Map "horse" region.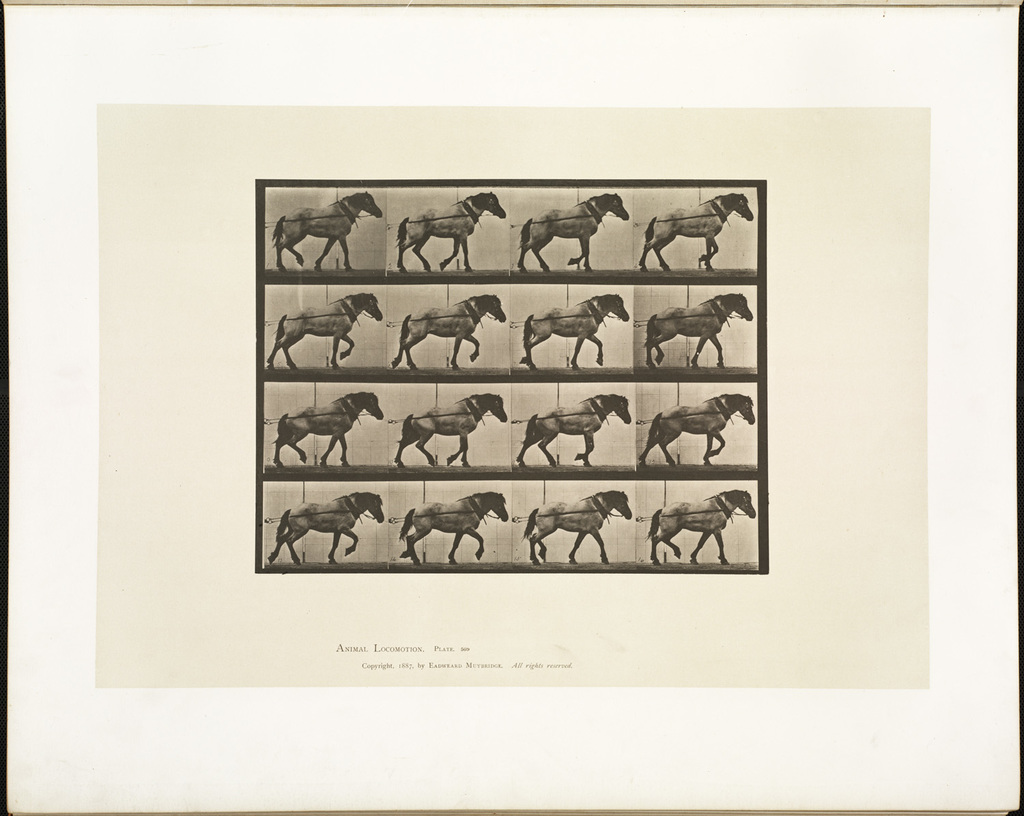
Mapped to x1=517, y1=192, x2=629, y2=273.
